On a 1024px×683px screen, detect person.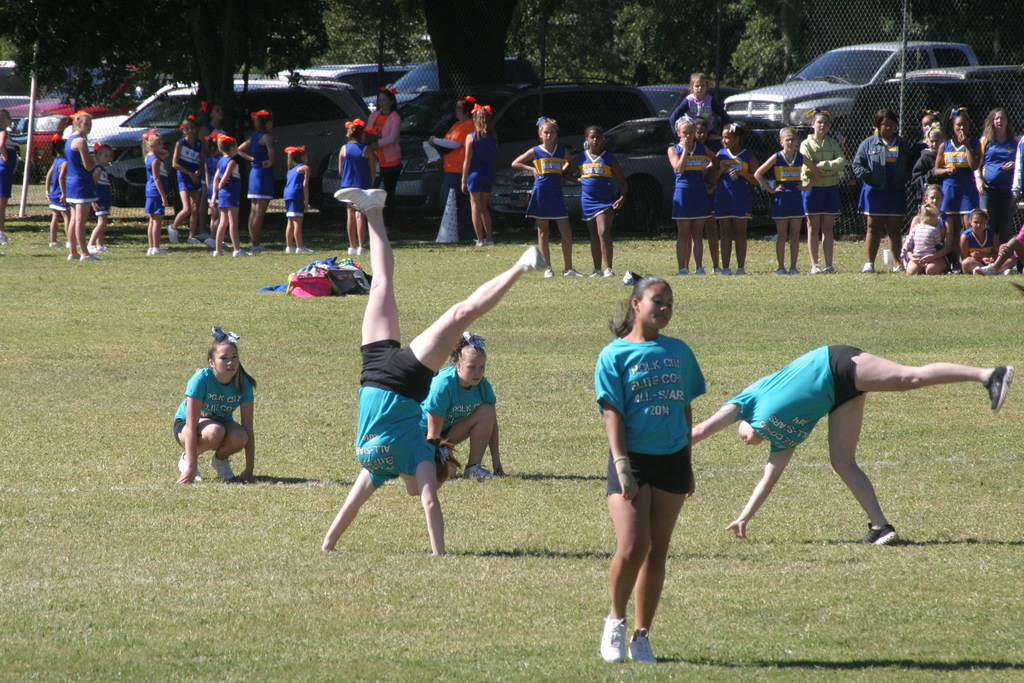
left=43, top=142, right=70, bottom=249.
